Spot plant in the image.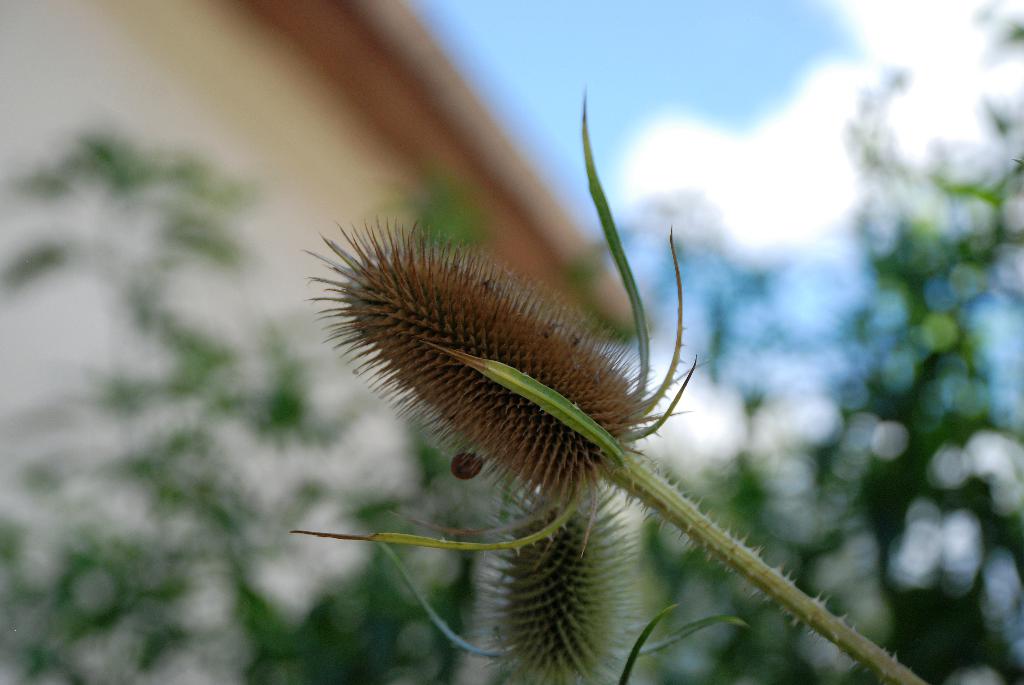
plant found at <bbox>286, 82, 933, 684</bbox>.
